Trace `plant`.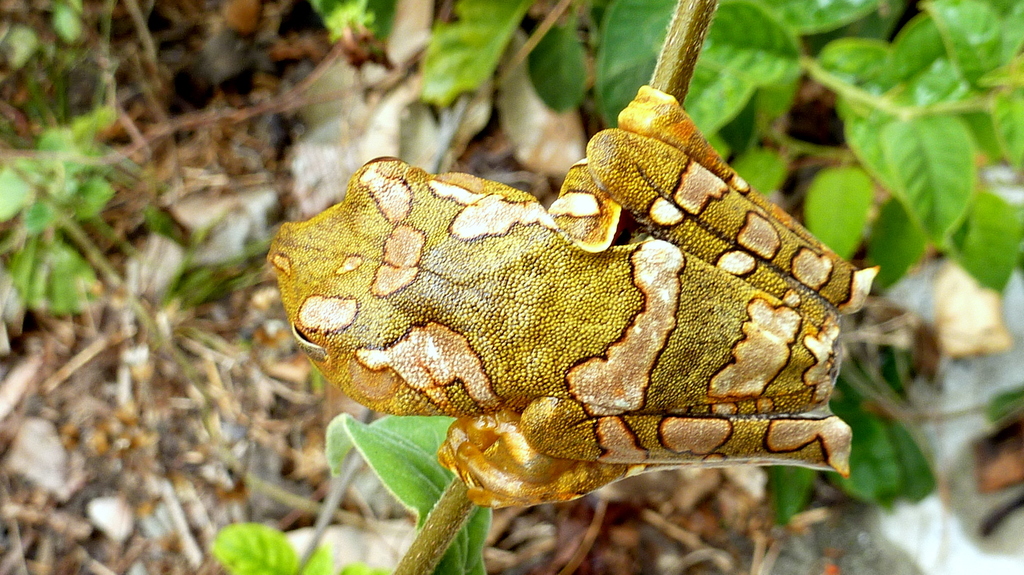
Traced to locate(0, 92, 138, 327).
